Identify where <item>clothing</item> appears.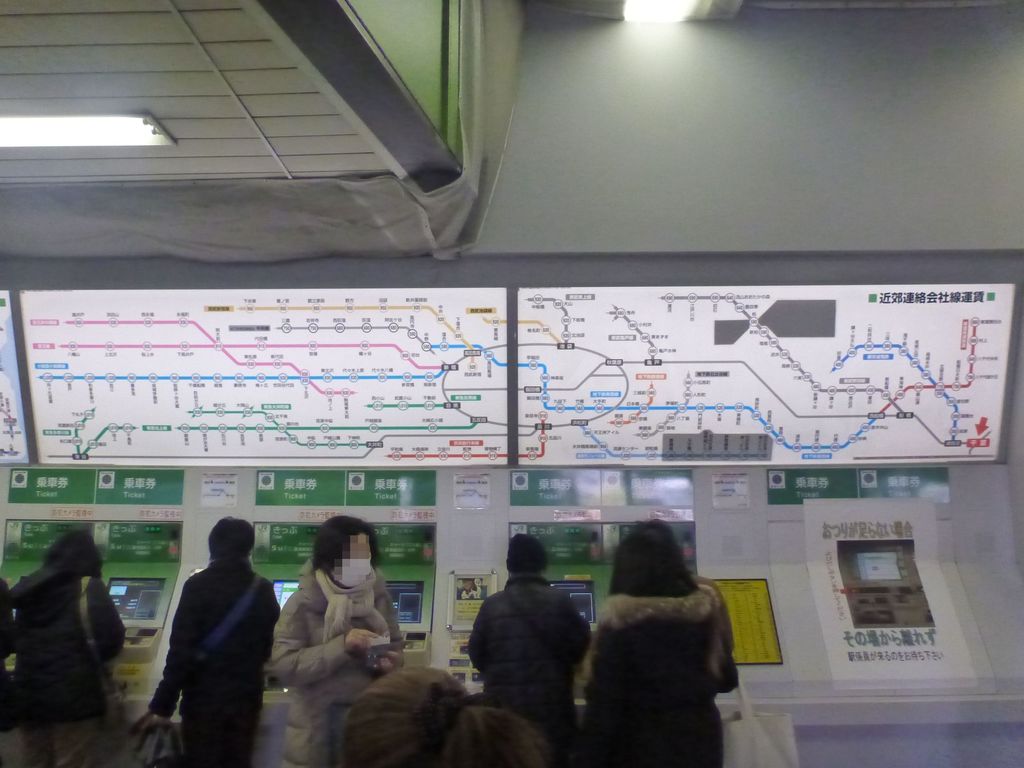
Appears at <bbox>255, 561, 412, 767</bbox>.
